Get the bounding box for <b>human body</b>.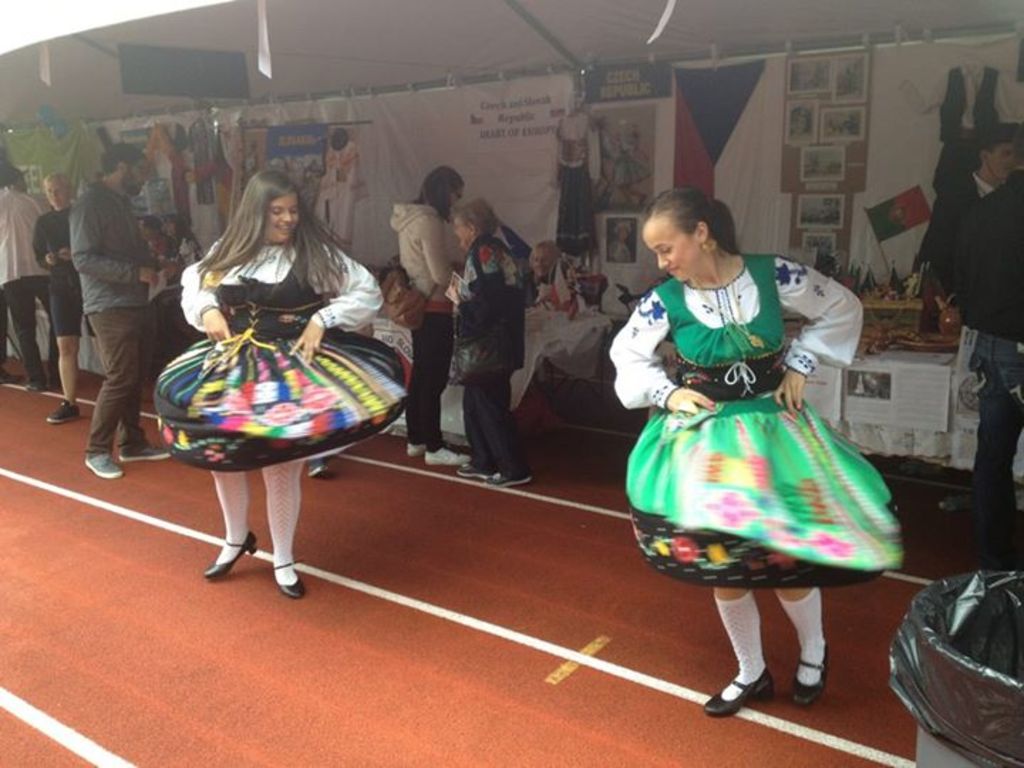
<region>449, 236, 535, 488</region>.
